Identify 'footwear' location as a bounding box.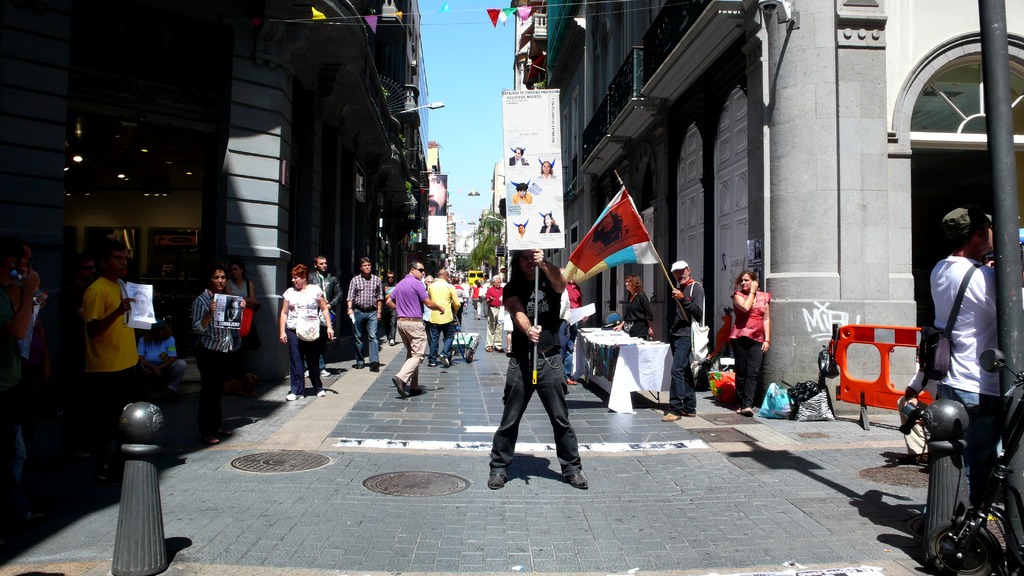
select_region(368, 363, 381, 372).
